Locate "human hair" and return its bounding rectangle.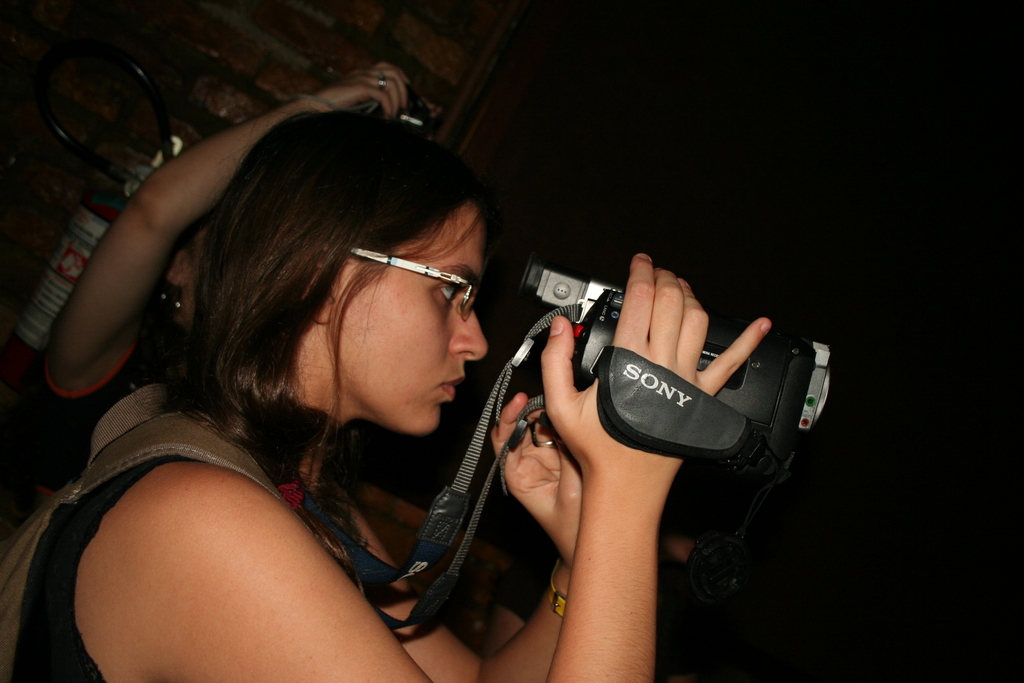
rect(182, 115, 515, 588).
